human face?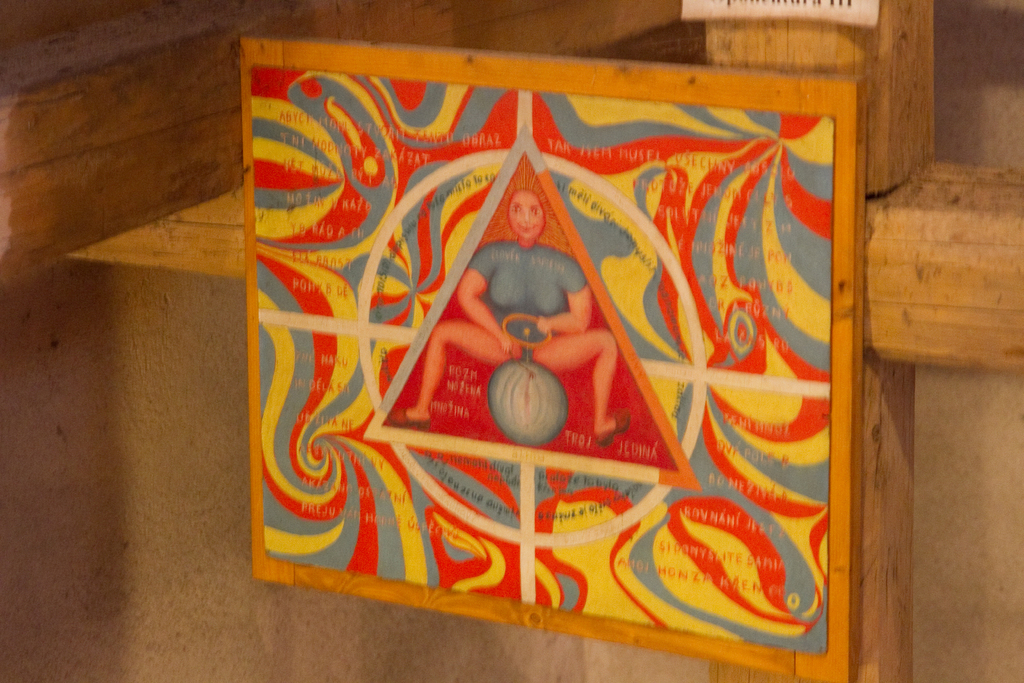
crop(506, 187, 552, 240)
